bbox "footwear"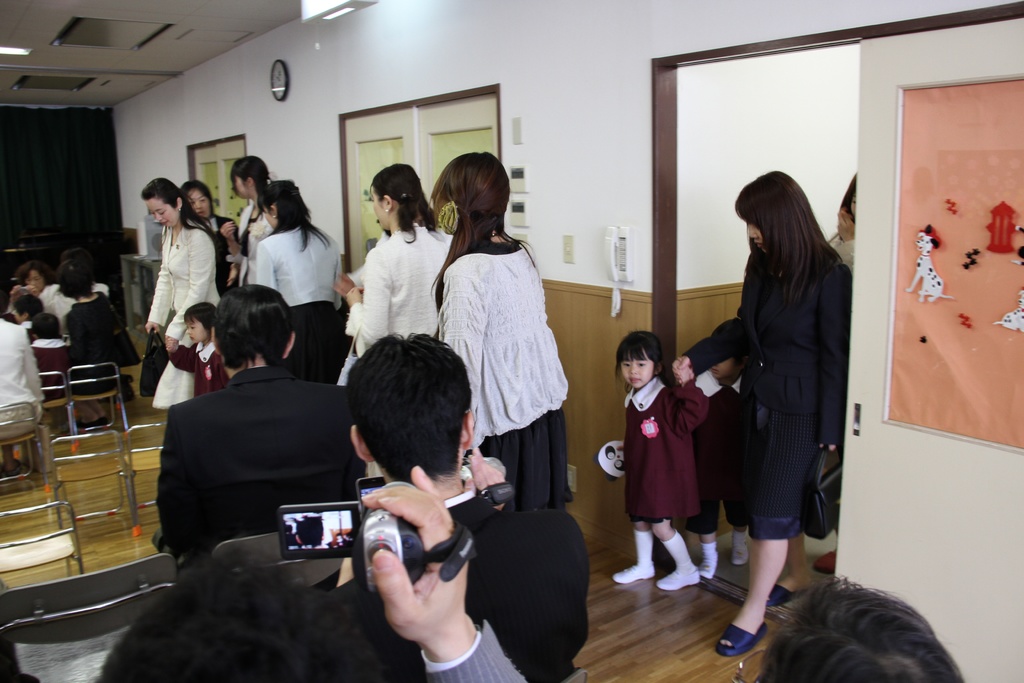
[765, 583, 810, 603]
